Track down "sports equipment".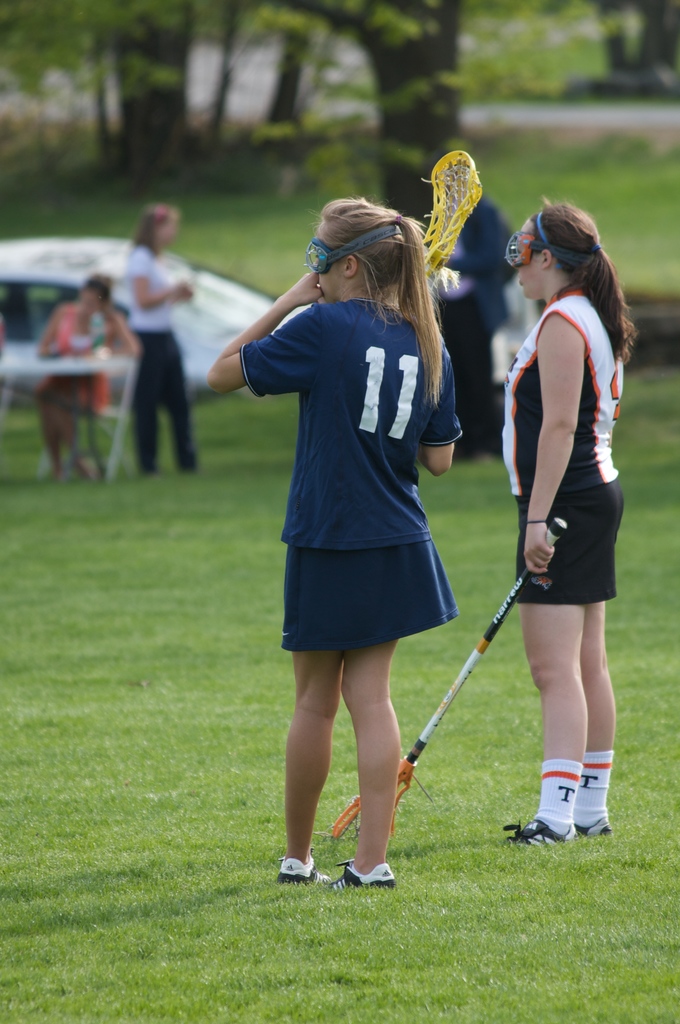
Tracked to rect(334, 518, 568, 847).
